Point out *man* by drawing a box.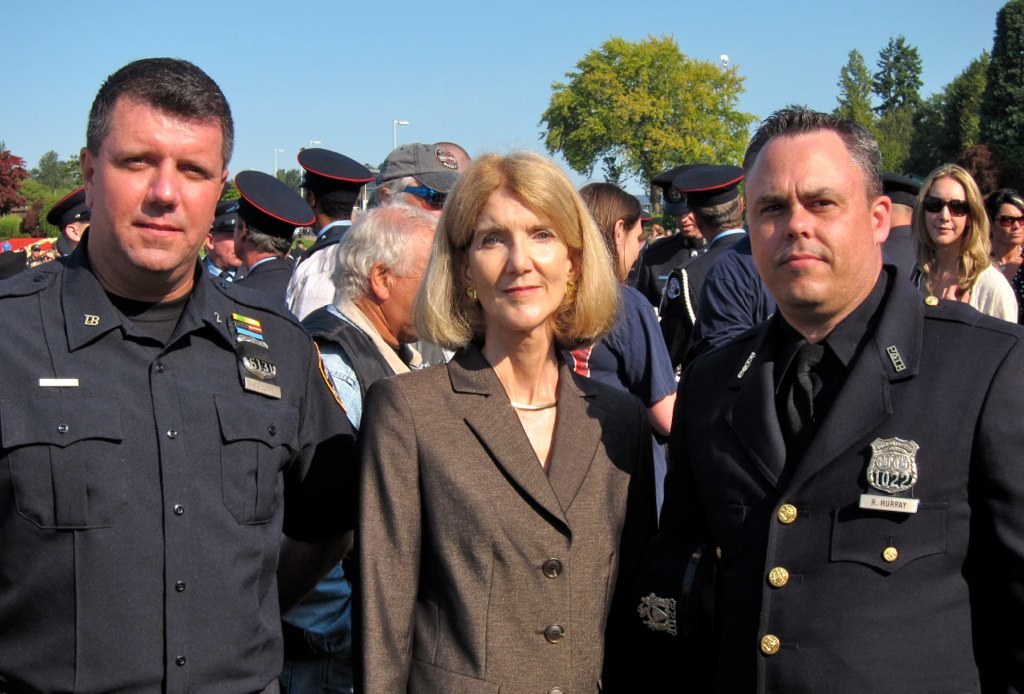
region(232, 170, 320, 303).
